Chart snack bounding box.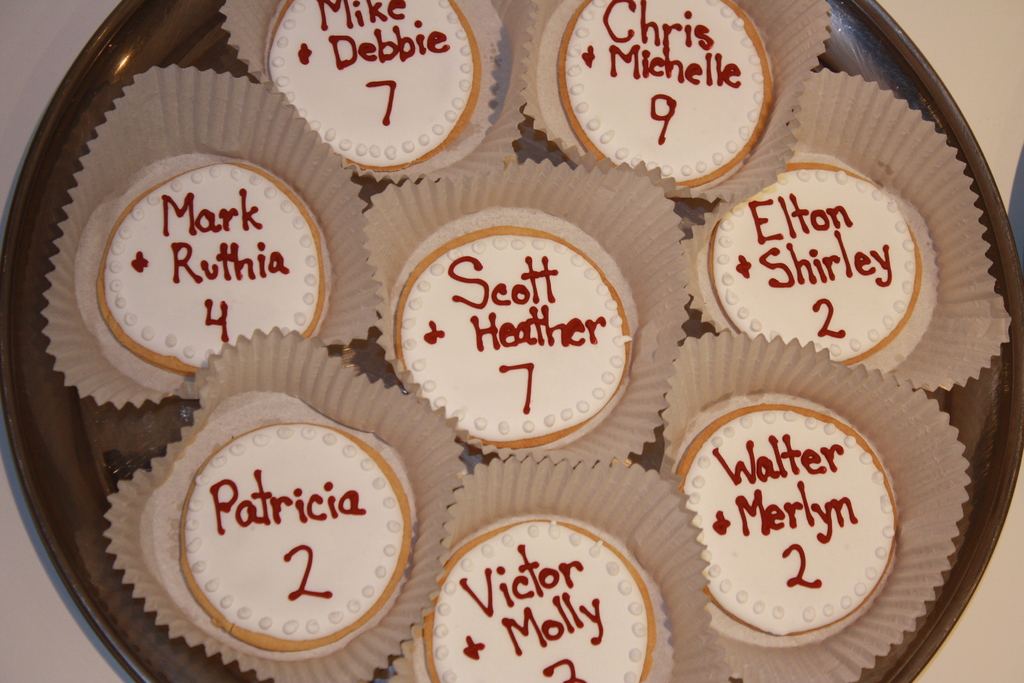
Charted: {"x1": 420, "y1": 513, "x2": 676, "y2": 682}.
